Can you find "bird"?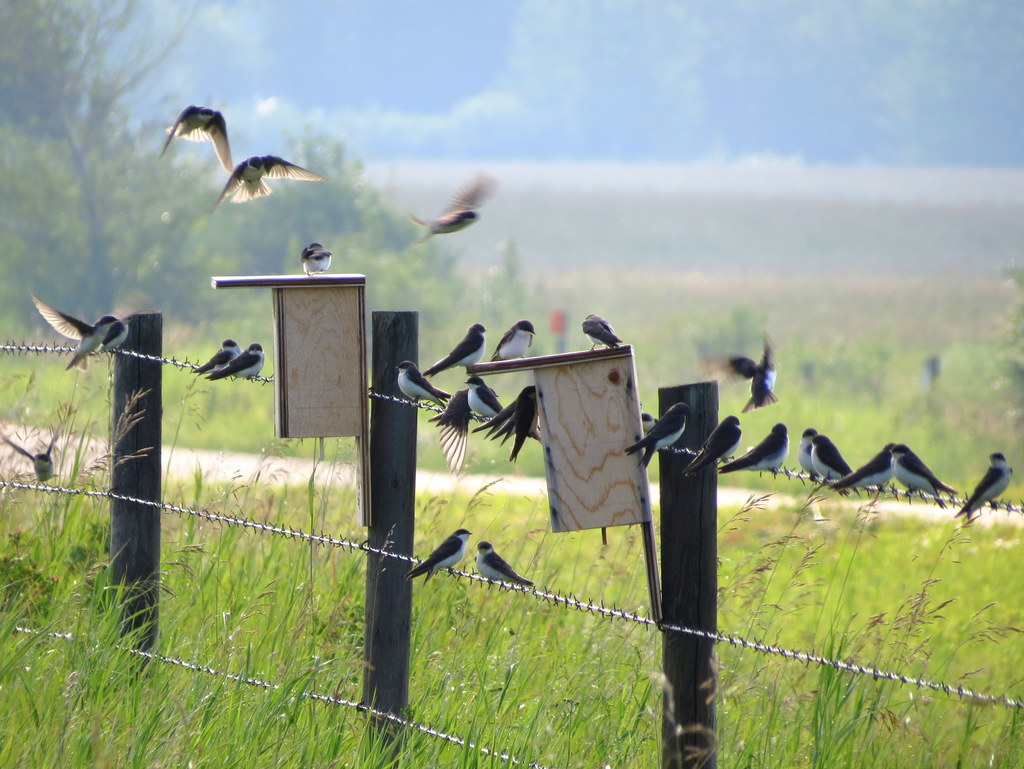
Yes, bounding box: BBox(403, 527, 472, 593).
